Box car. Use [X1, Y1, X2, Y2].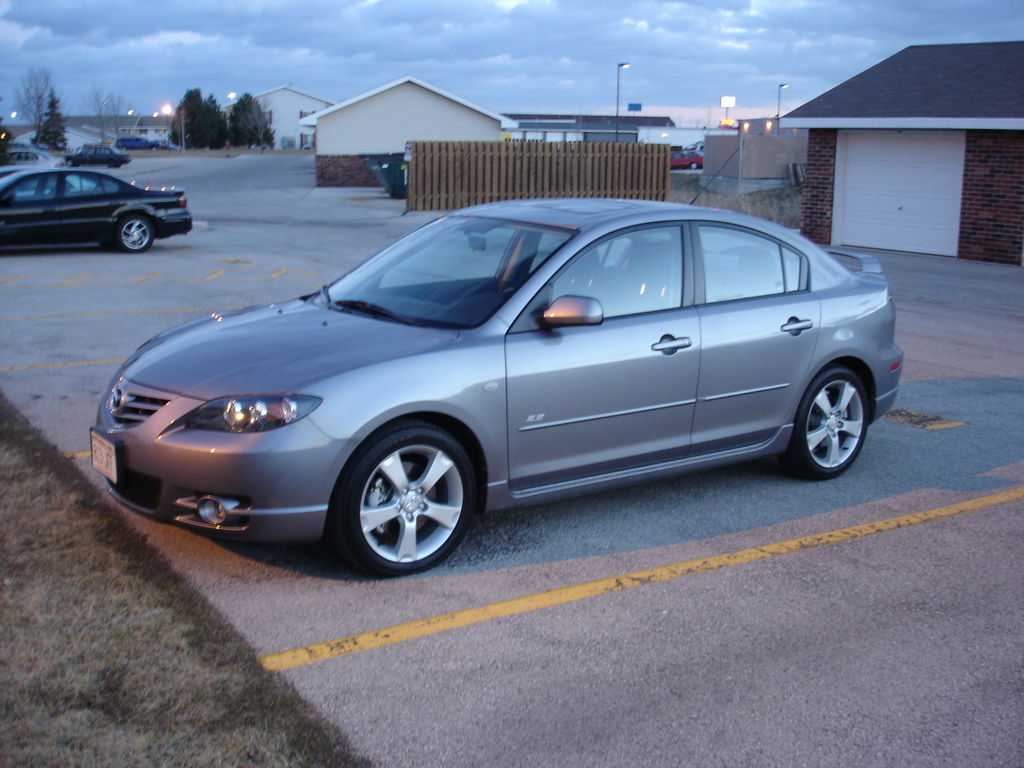
[116, 136, 159, 150].
